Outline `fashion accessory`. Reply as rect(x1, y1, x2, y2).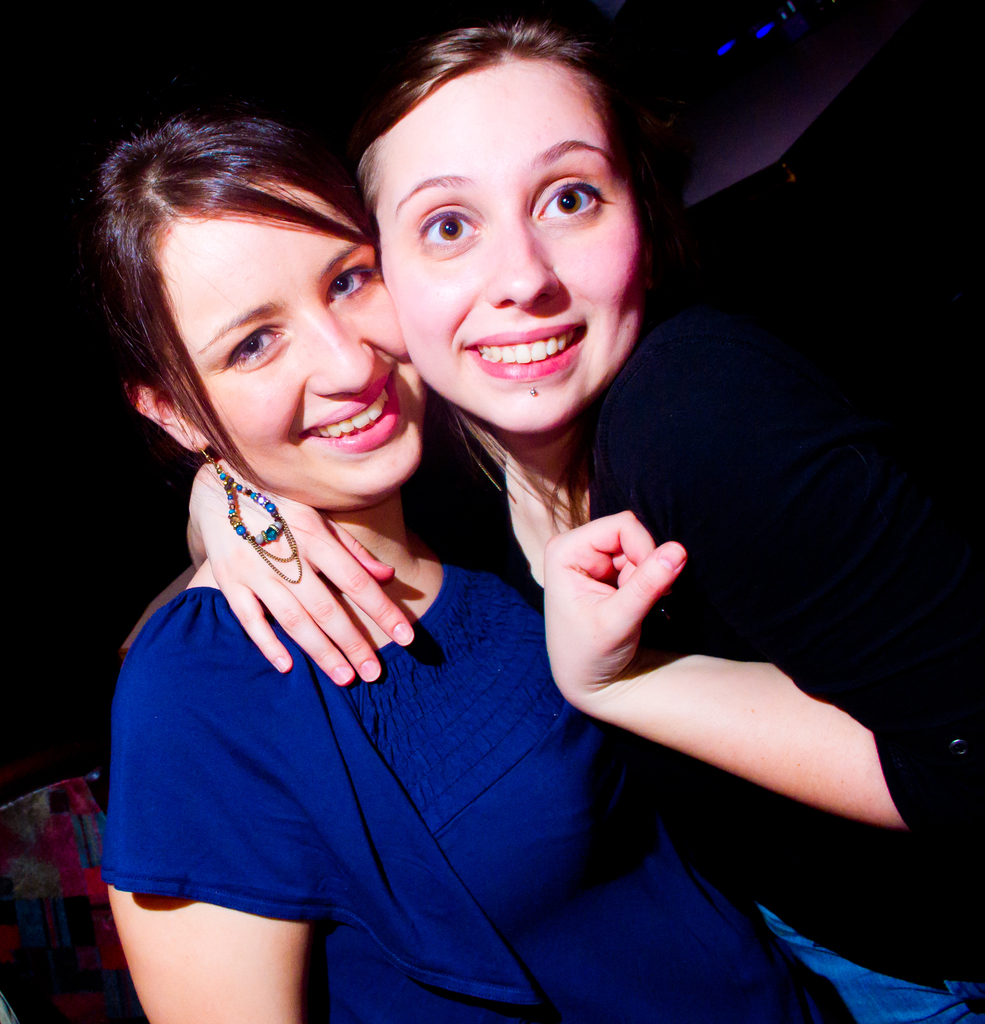
rect(525, 385, 538, 399).
